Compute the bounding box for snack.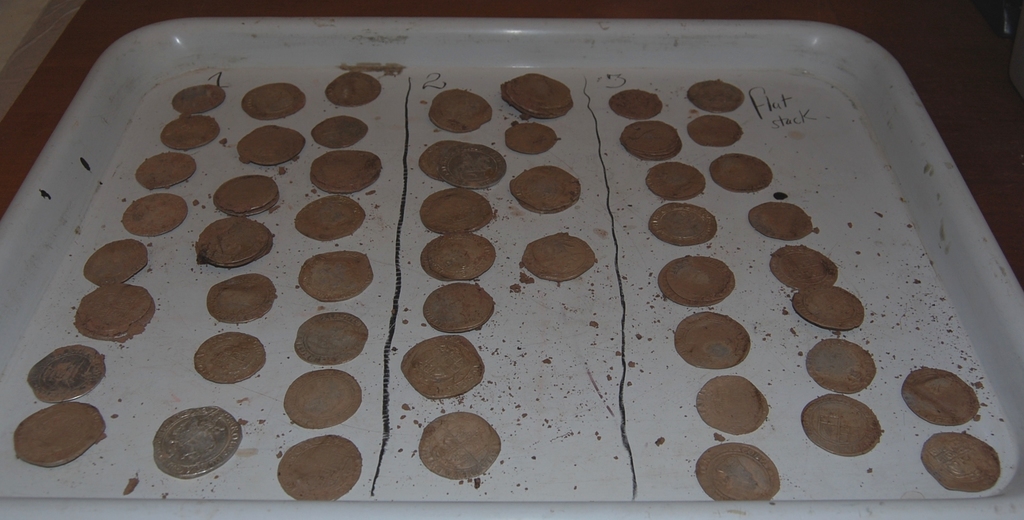
{"left": 324, "top": 65, "right": 381, "bottom": 106}.
